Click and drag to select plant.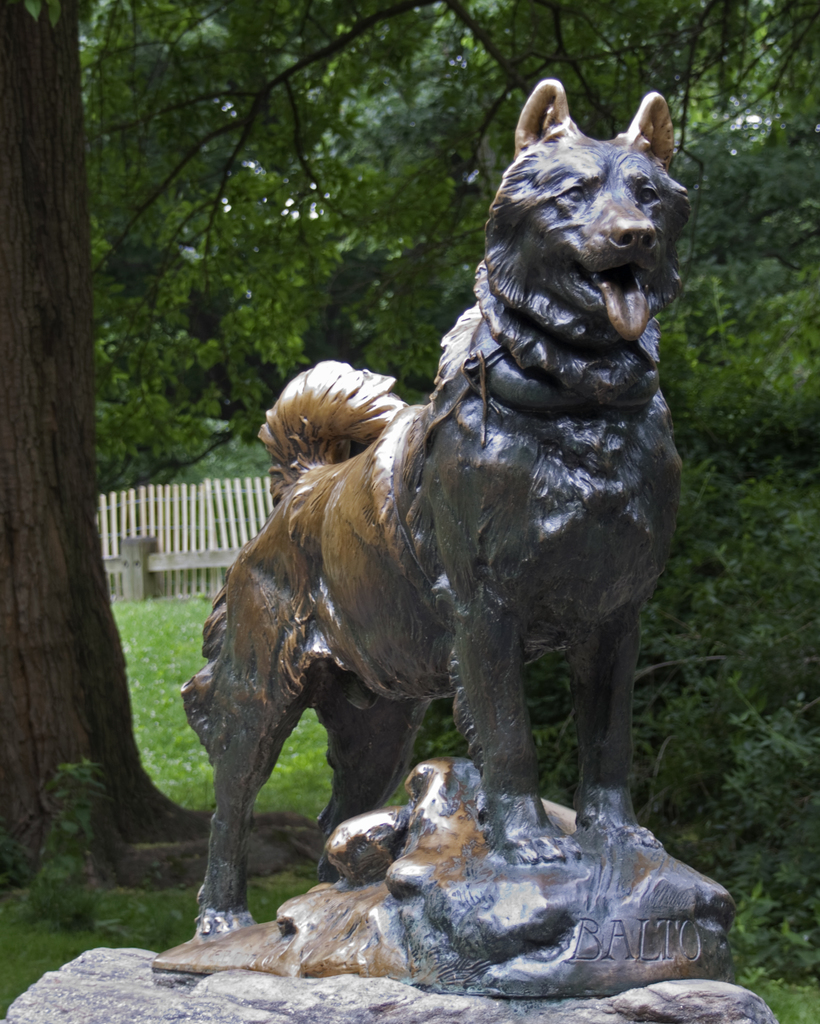
Selection: [left=28, top=755, right=108, bottom=936].
